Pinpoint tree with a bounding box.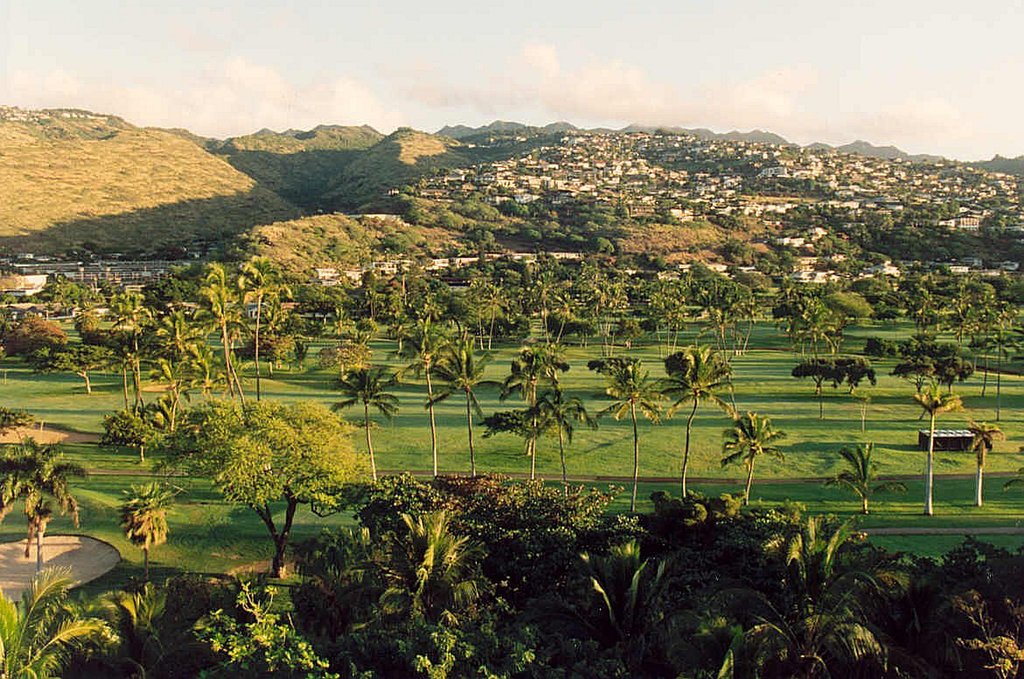
bbox=(0, 308, 68, 370).
